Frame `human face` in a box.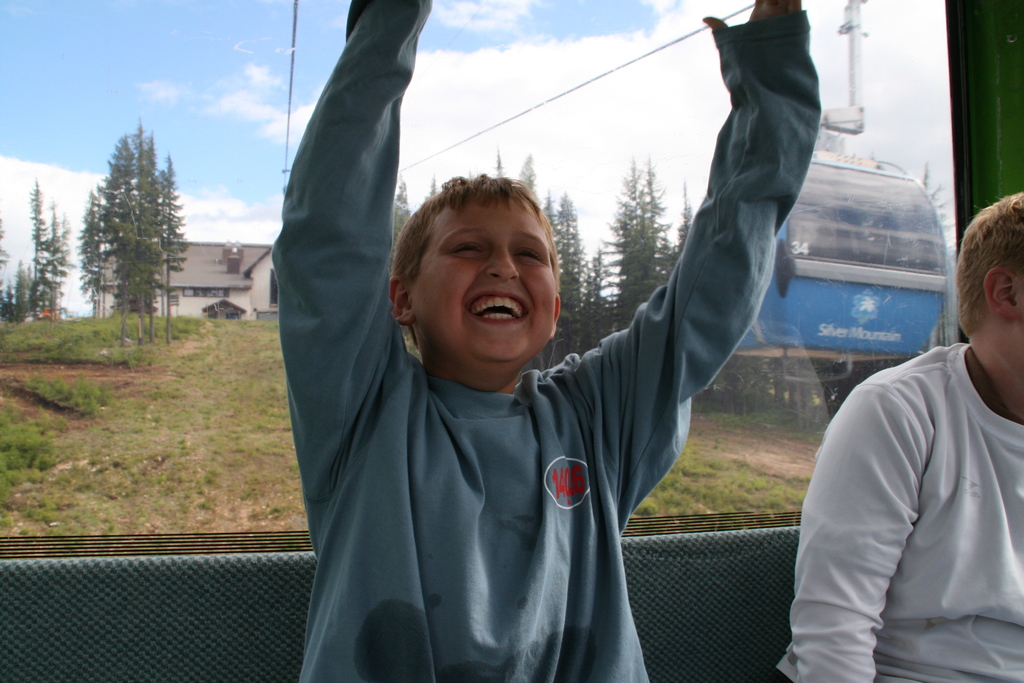
[x1=410, y1=197, x2=557, y2=361].
